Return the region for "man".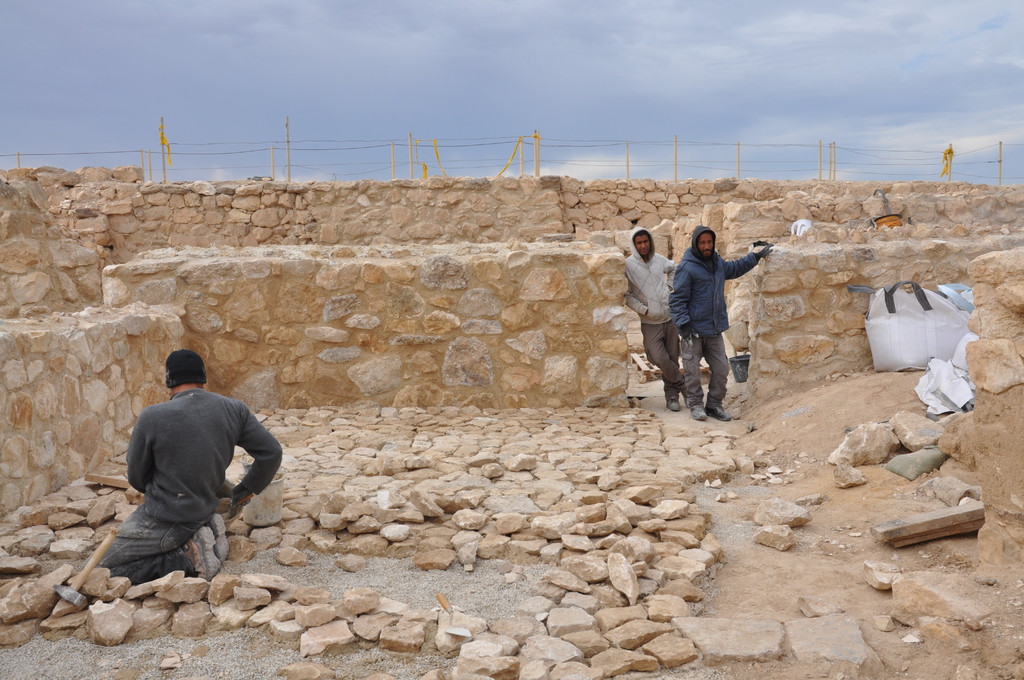
101,349,283,597.
